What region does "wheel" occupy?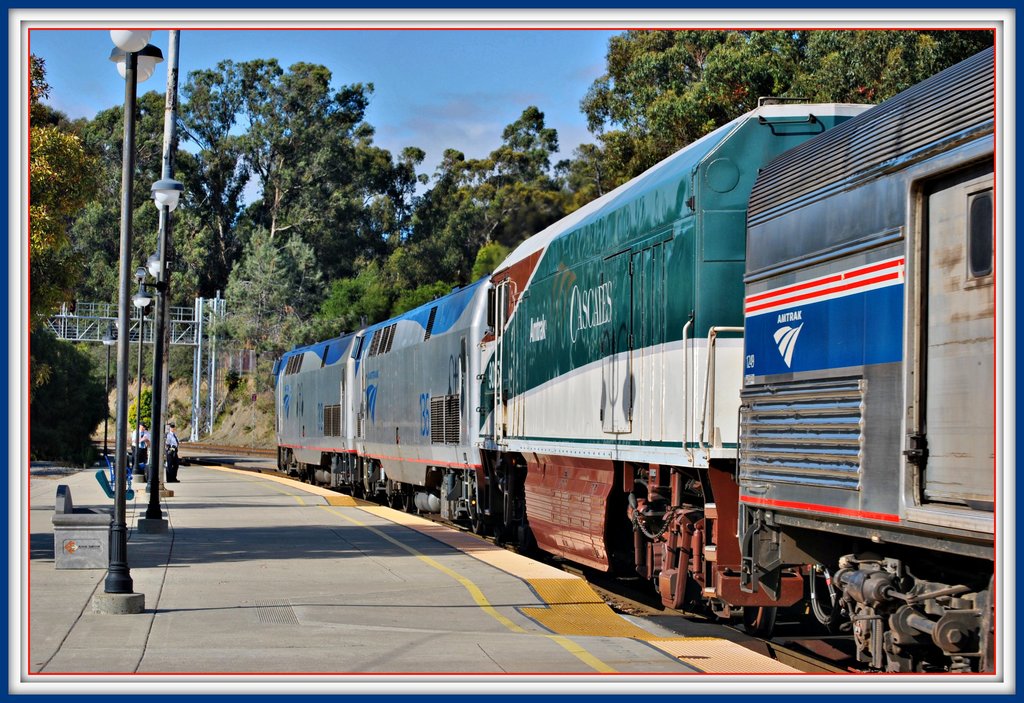
[left=385, top=493, right=397, bottom=506].
